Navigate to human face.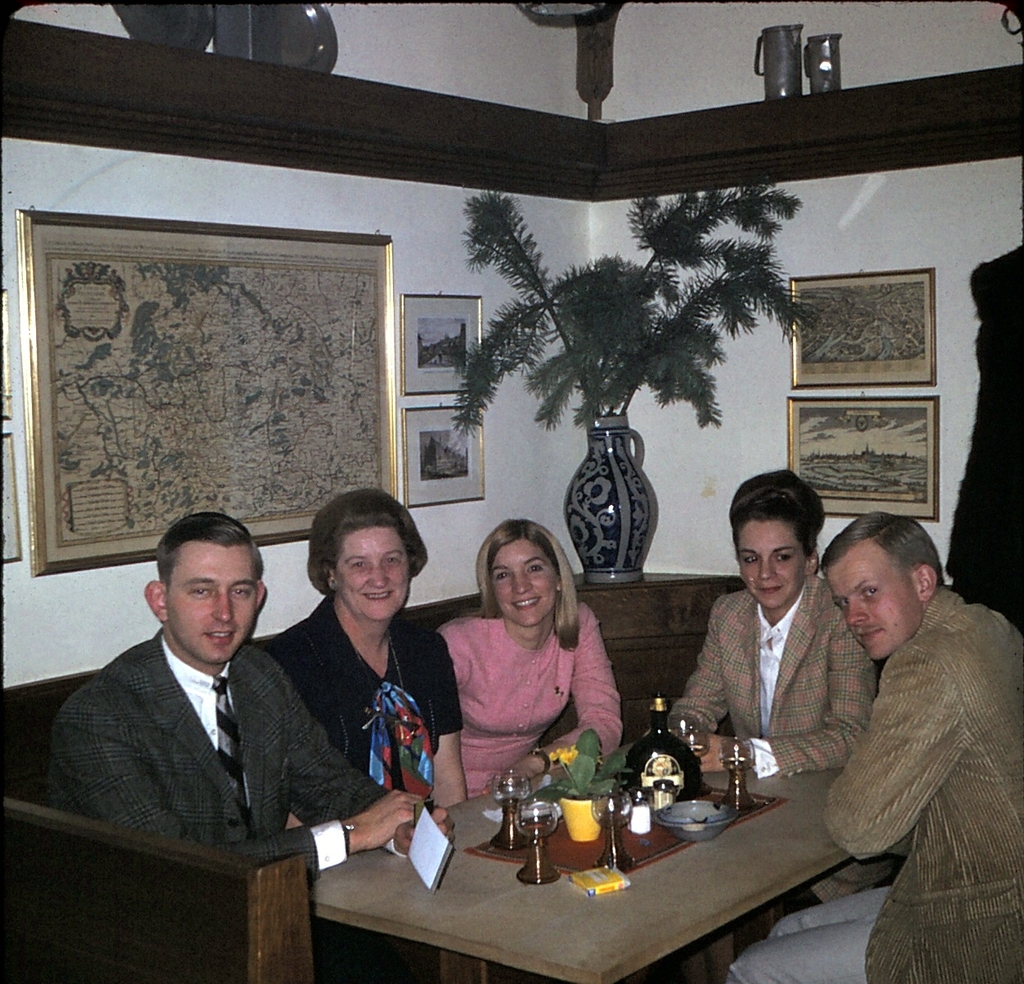
Navigation target: 336, 530, 410, 621.
